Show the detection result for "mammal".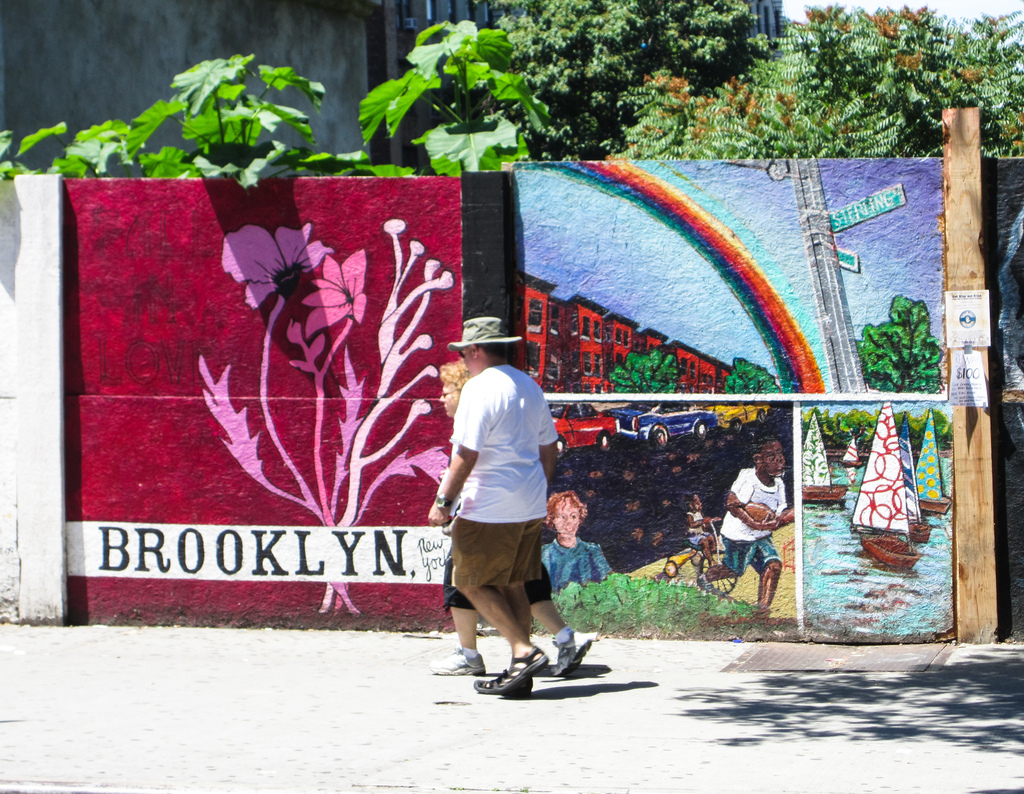
bbox=[432, 355, 592, 678].
